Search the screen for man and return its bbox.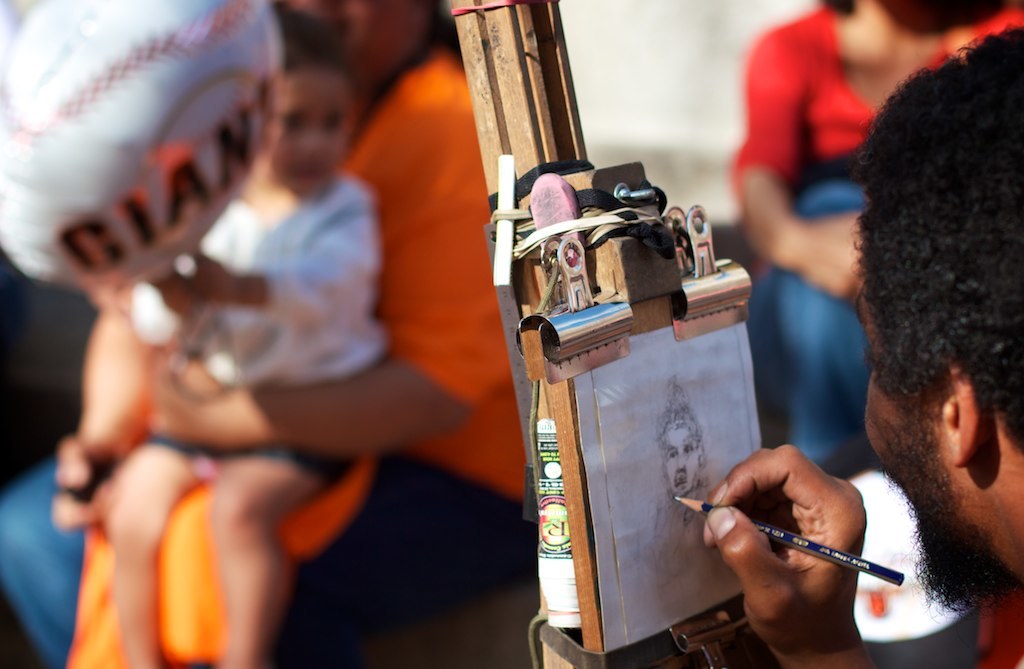
Found: box=[698, 14, 1023, 668].
